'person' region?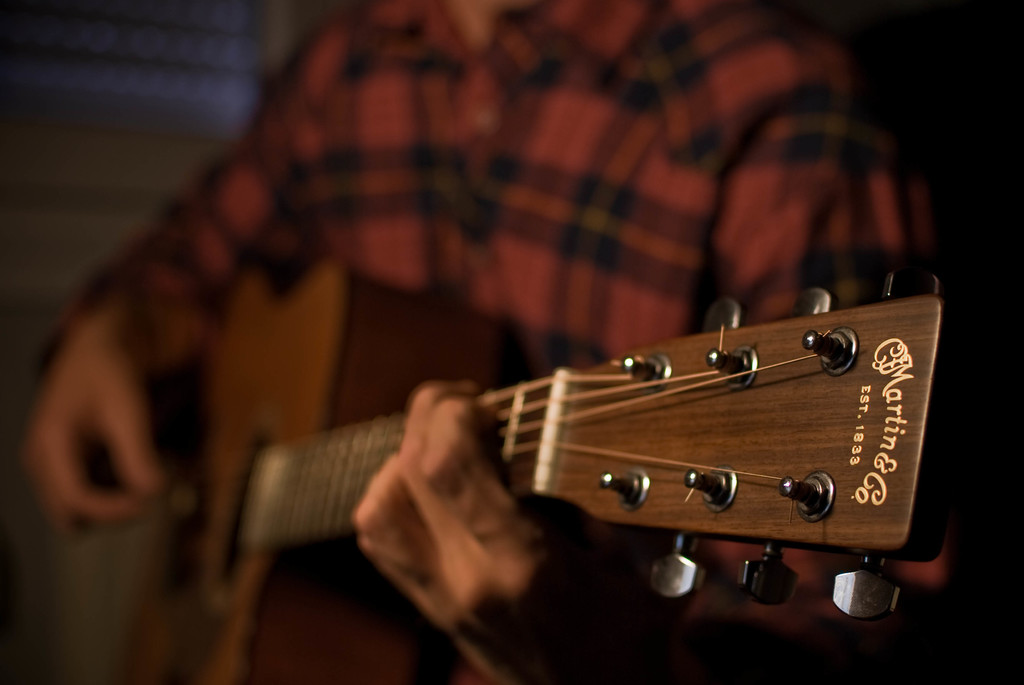
32/0/796/676
